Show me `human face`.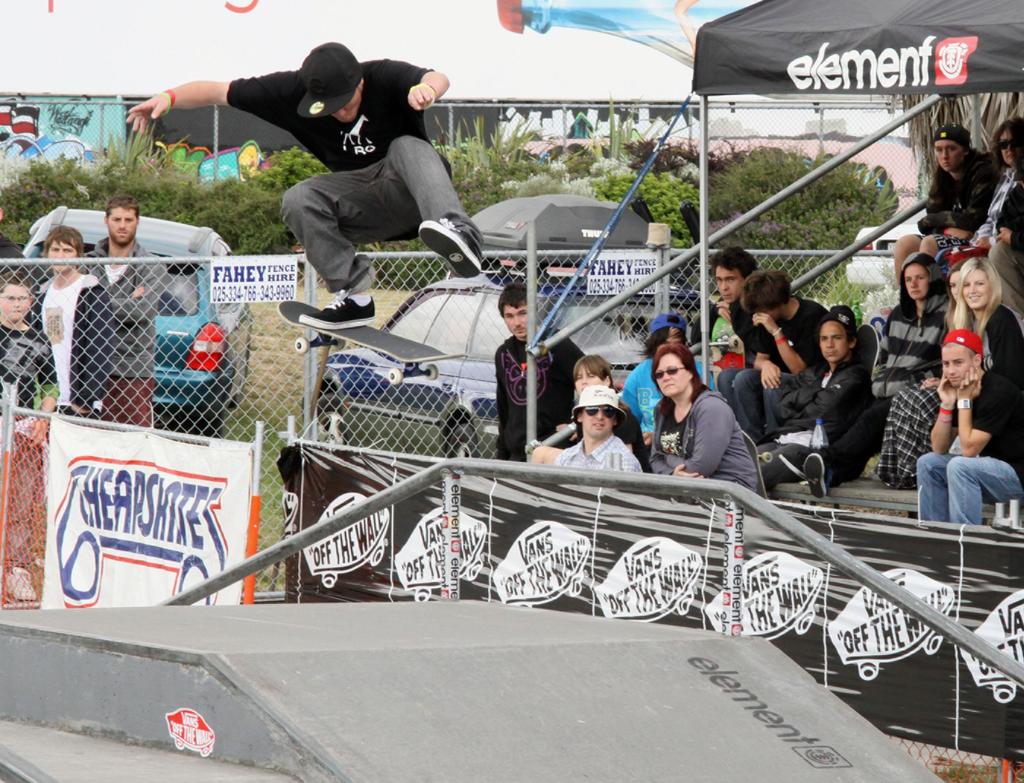
`human face` is here: x1=943, y1=347, x2=968, y2=391.
